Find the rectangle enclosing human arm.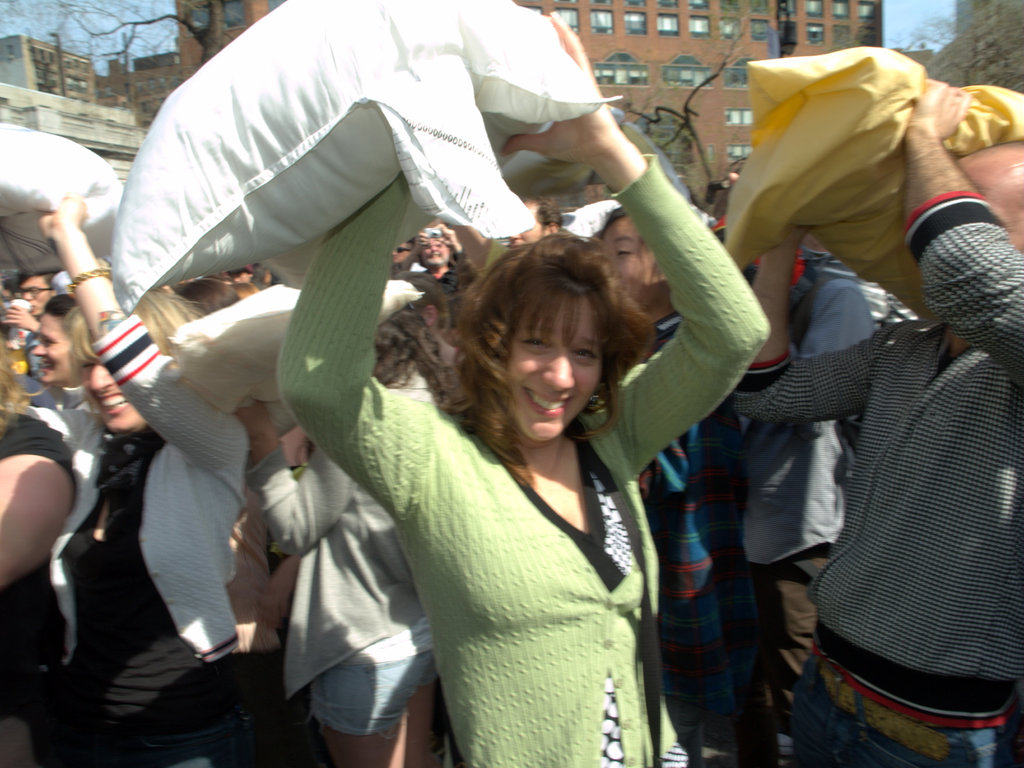
[899, 71, 1023, 389].
